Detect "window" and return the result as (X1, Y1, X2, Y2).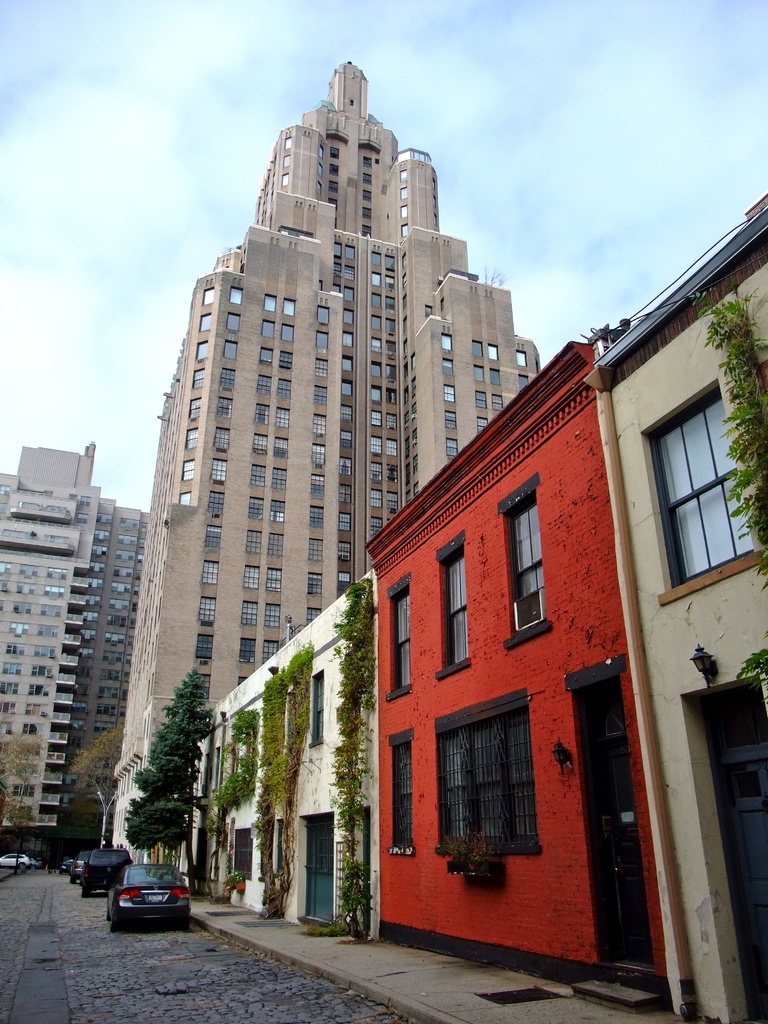
(310, 387, 328, 404).
